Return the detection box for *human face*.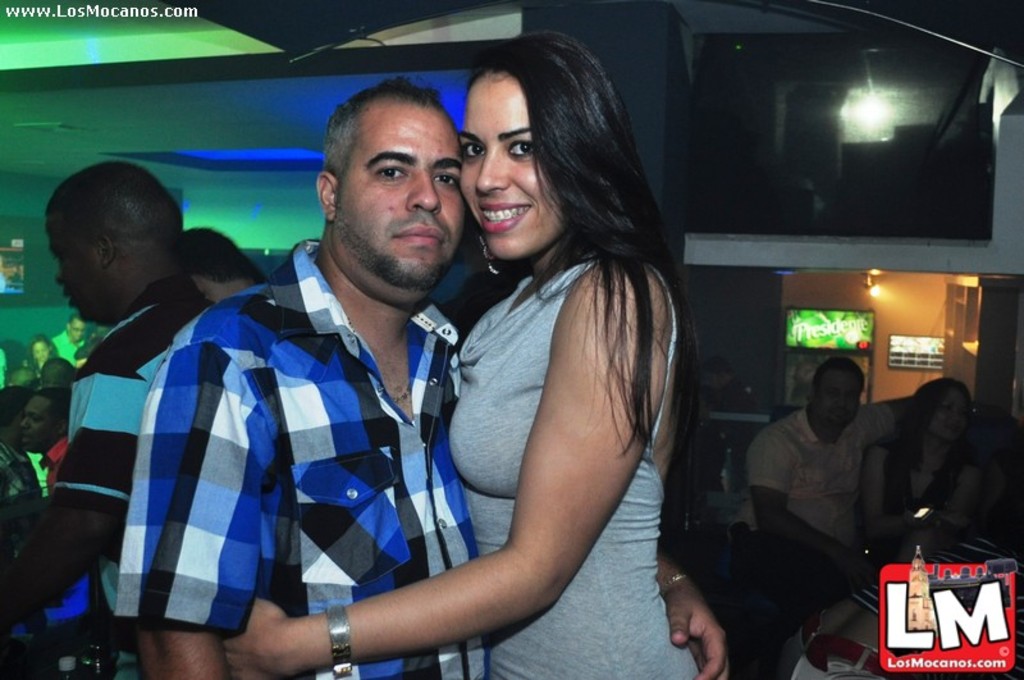
BBox(333, 99, 467, 284).
